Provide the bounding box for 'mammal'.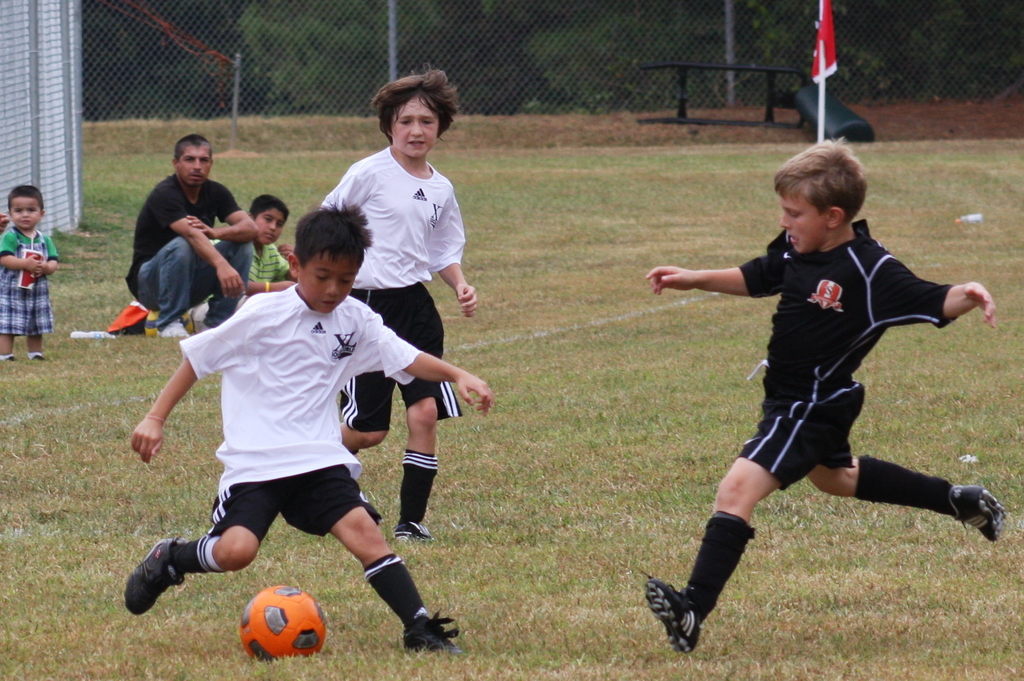
left=318, top=67, right=476, bottom=540.
